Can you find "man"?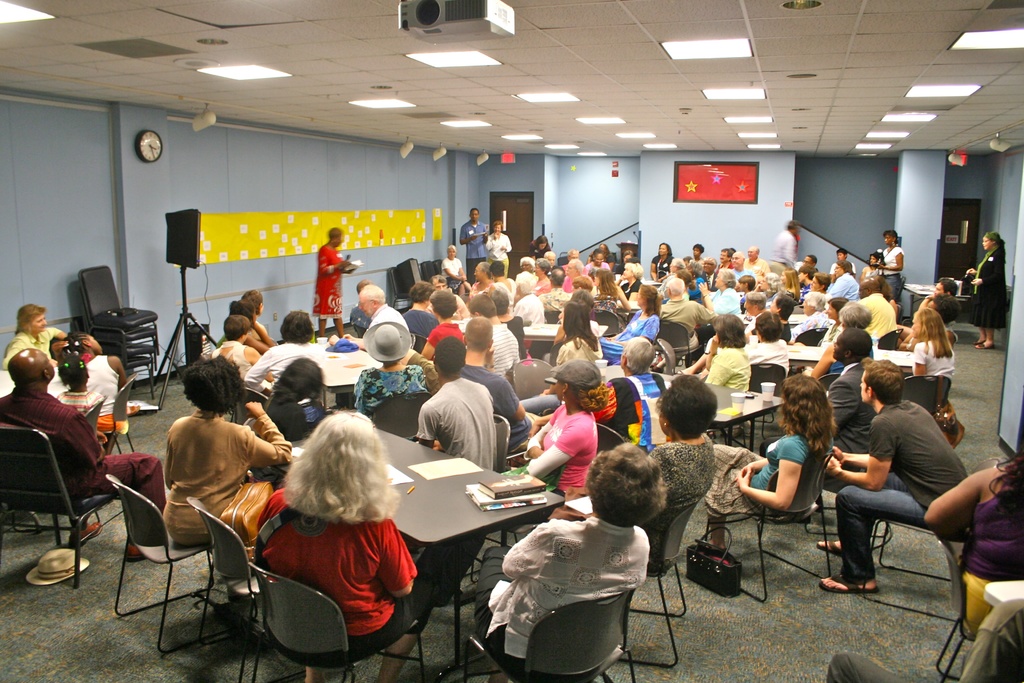
Yes, bounding box: <box>766,218,797,282</box>.
